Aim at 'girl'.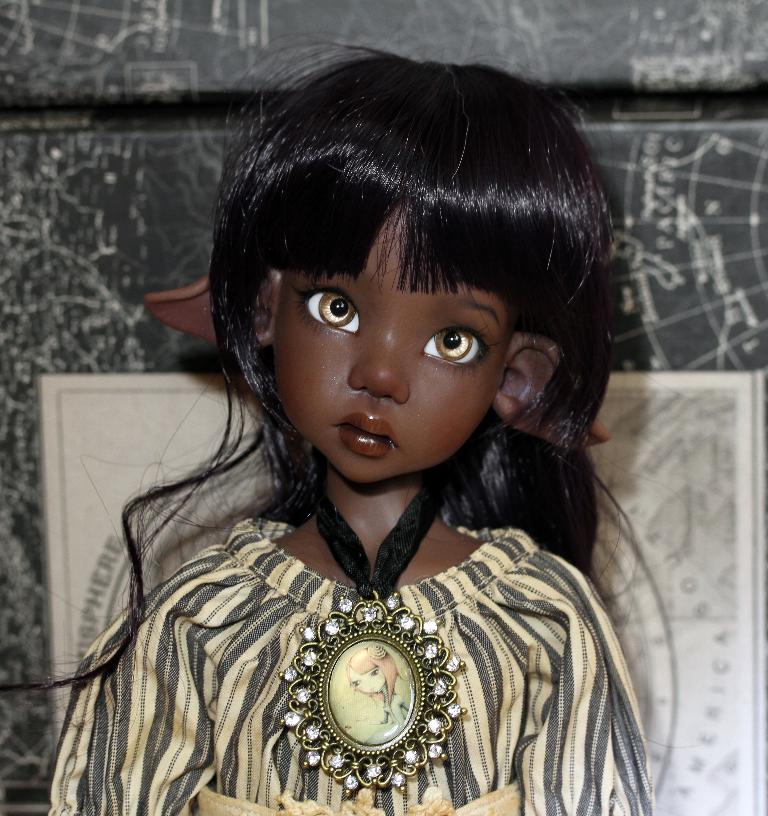
Aimed at 1,29,699,815.
